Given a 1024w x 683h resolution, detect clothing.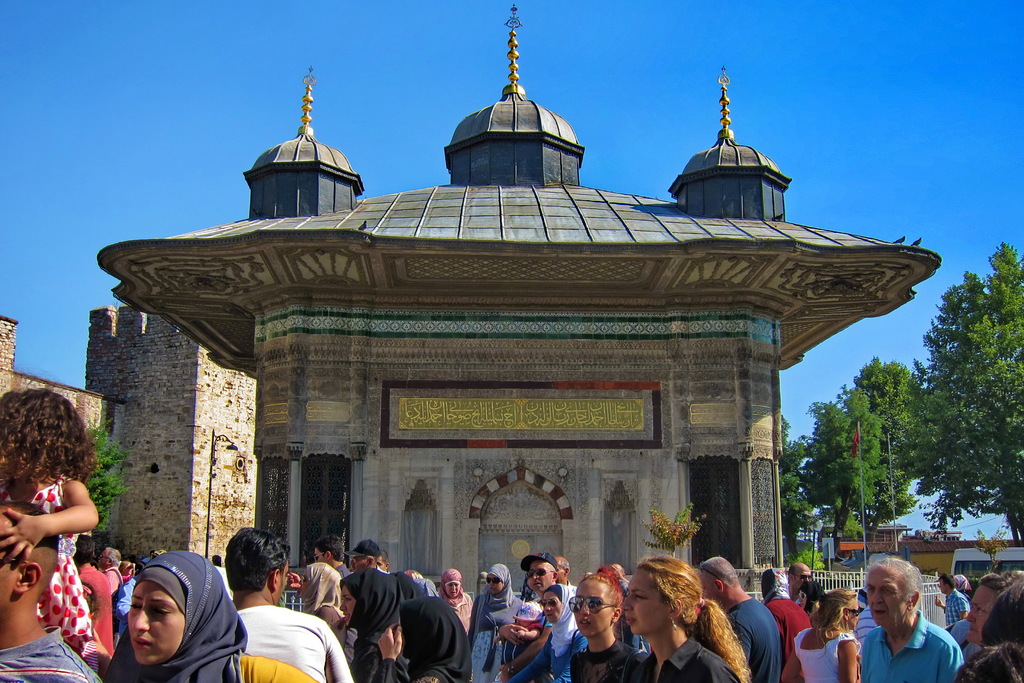
box=[795, 624, 860, 682].
